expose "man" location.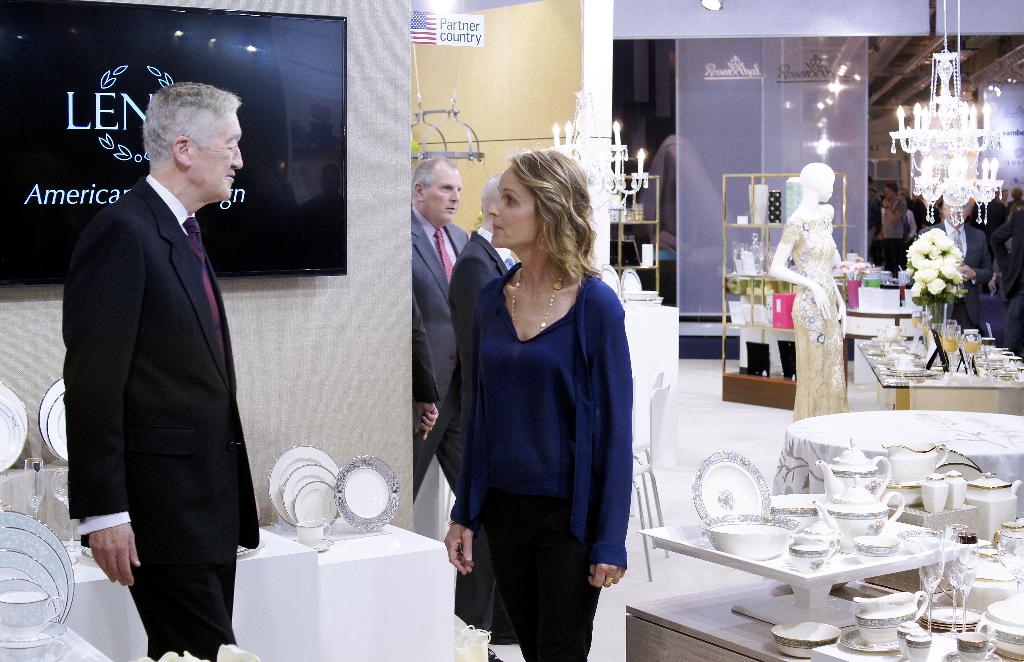
Exposed at <region>405, 152, 475, 508</region>.
